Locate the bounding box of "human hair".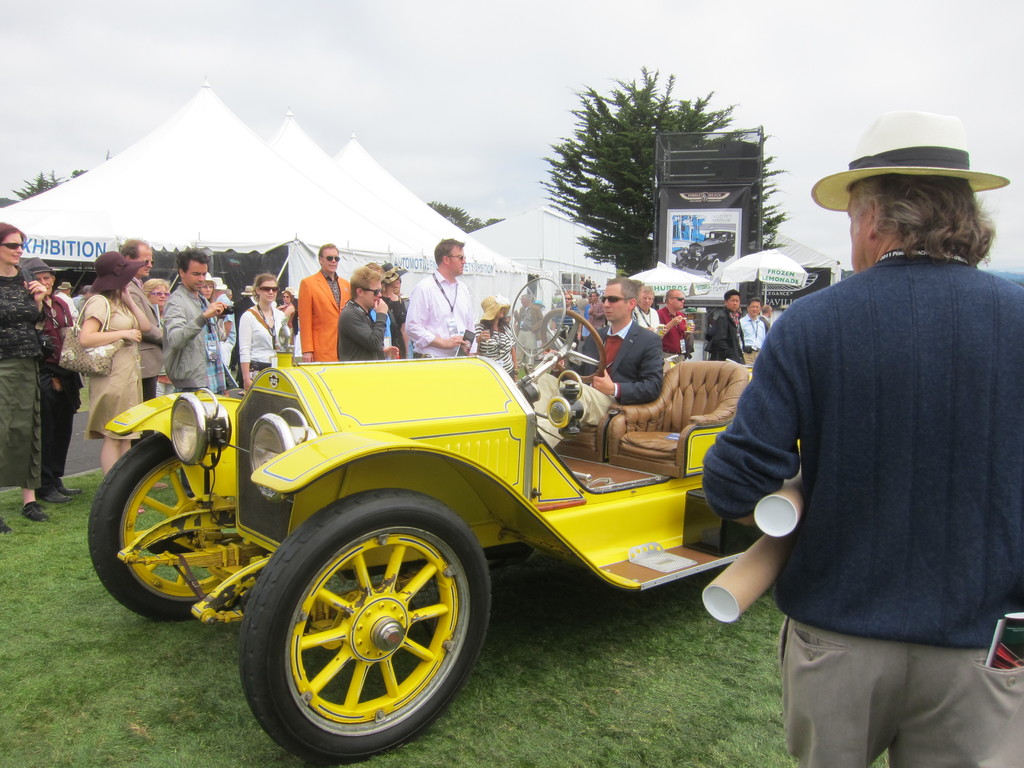
Bounding box: l=283, t=291, r=295, b=303.
